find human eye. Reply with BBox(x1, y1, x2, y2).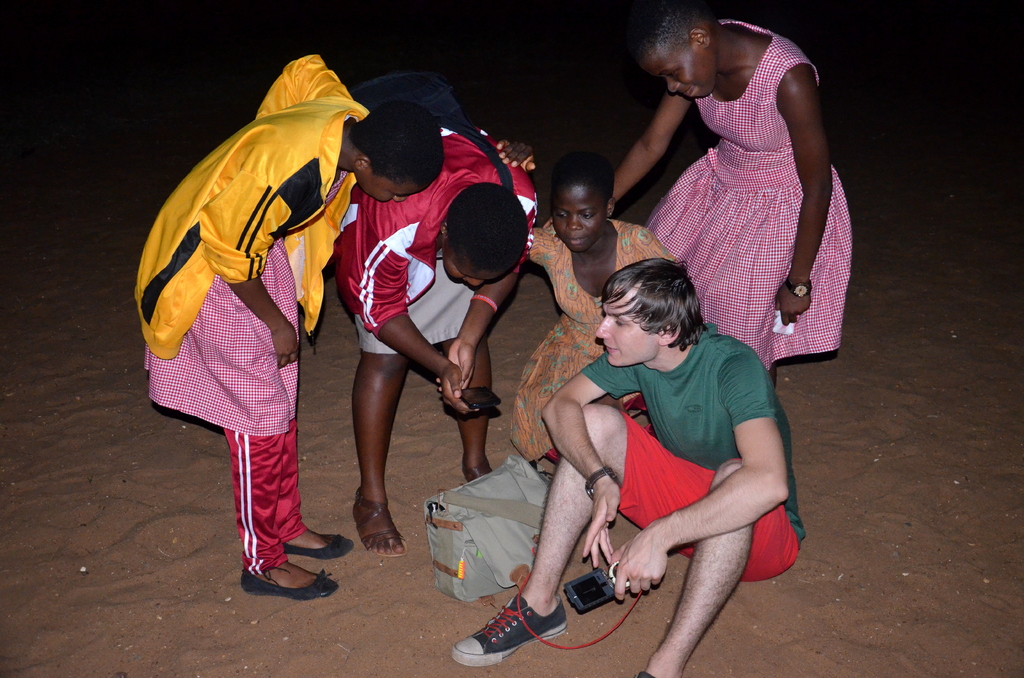
BBox(555, 211, 568, 220).
